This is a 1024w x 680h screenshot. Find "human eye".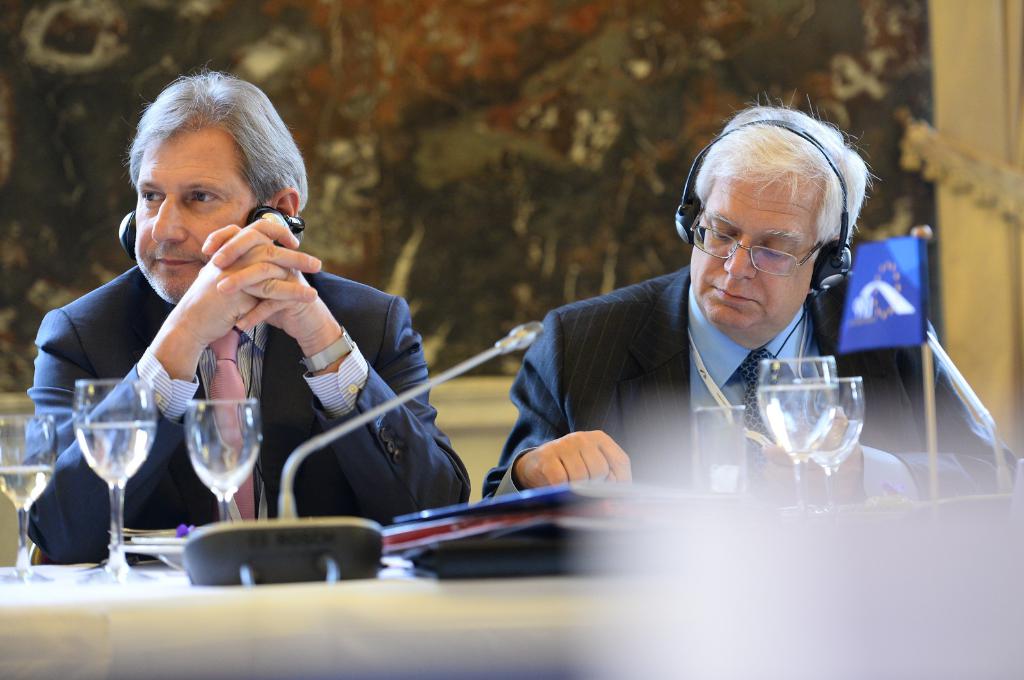
Bounding box: <box>185,188,219,209</box>.
